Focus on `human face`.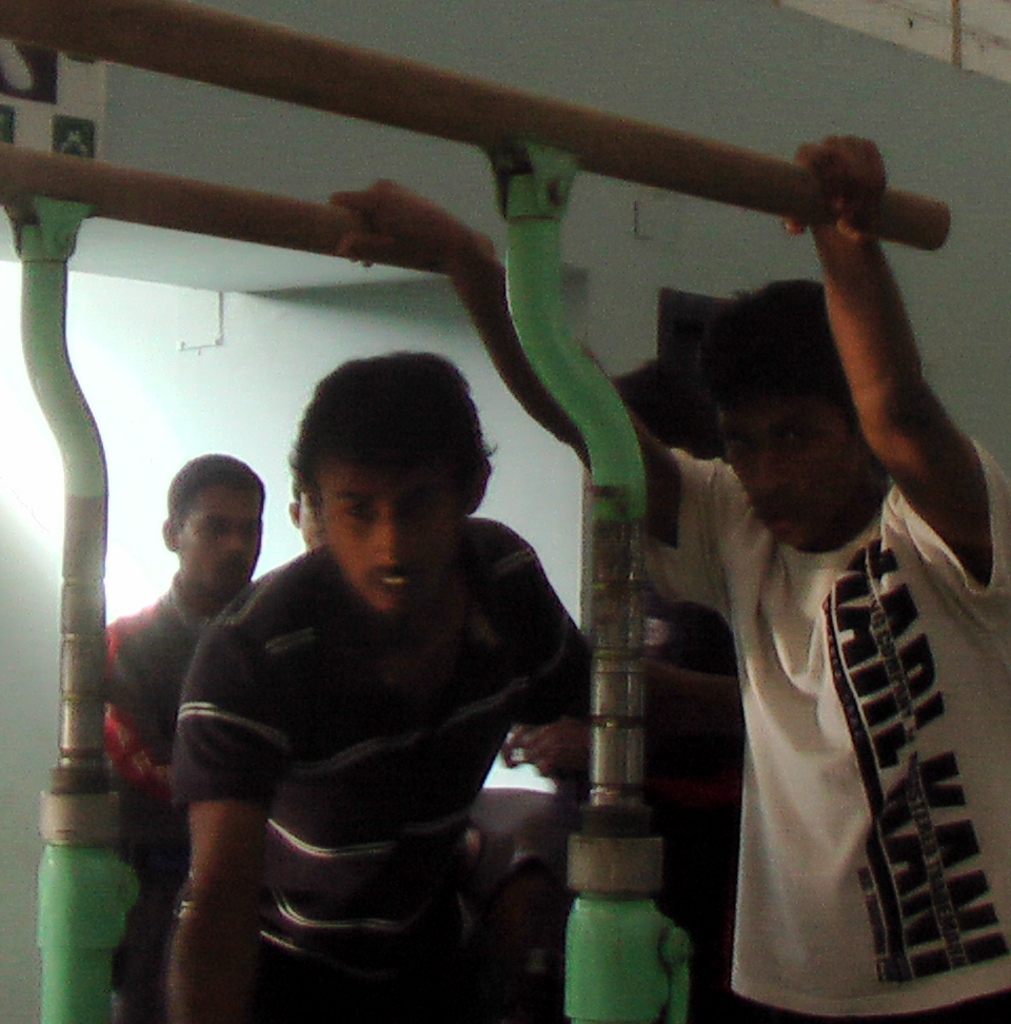
Focused at <box>718,386,866,552</box>.
